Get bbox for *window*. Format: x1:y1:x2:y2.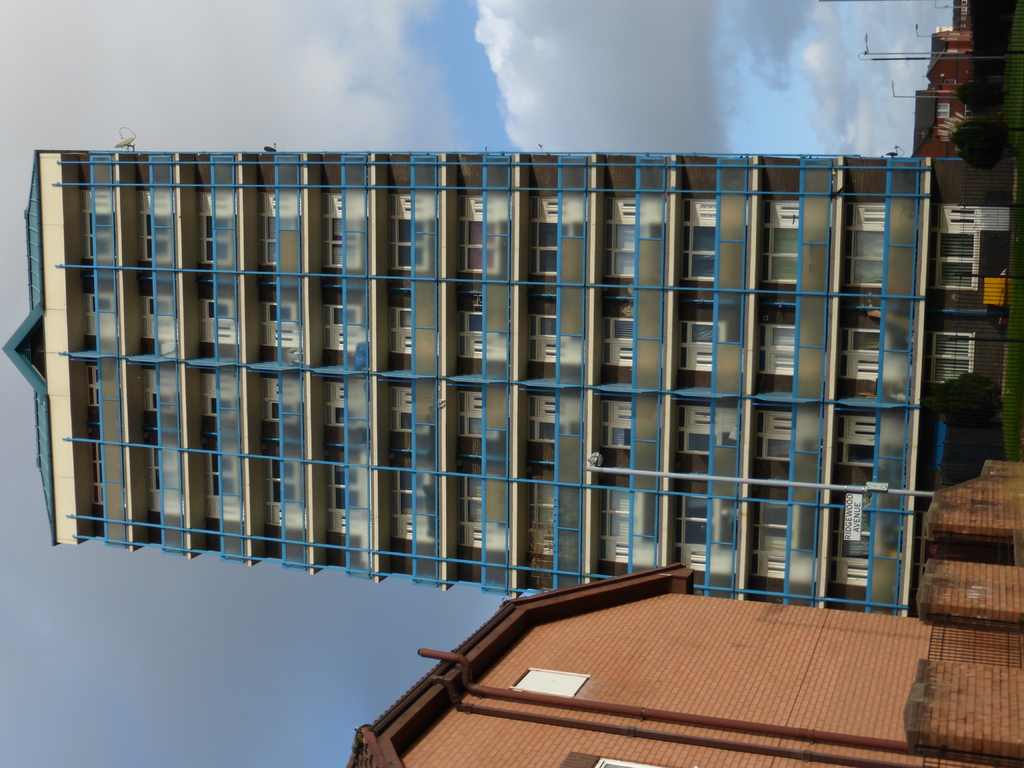
141:298:174:314.
